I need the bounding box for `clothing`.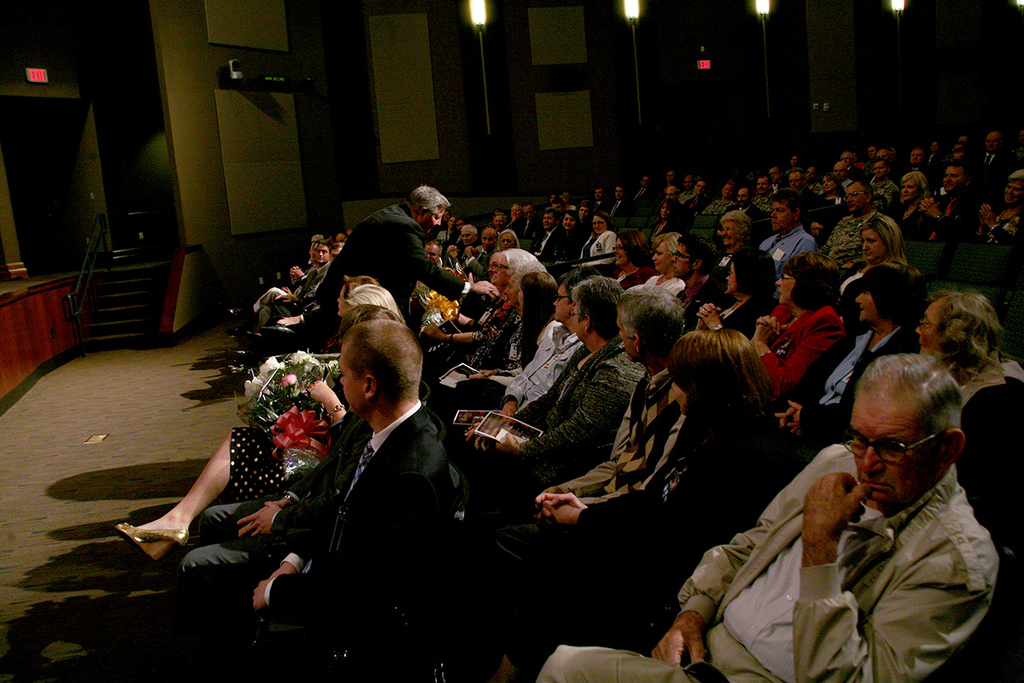
Here it is: pyautogui.locateOnScreen(300, 405, 469, 682).
